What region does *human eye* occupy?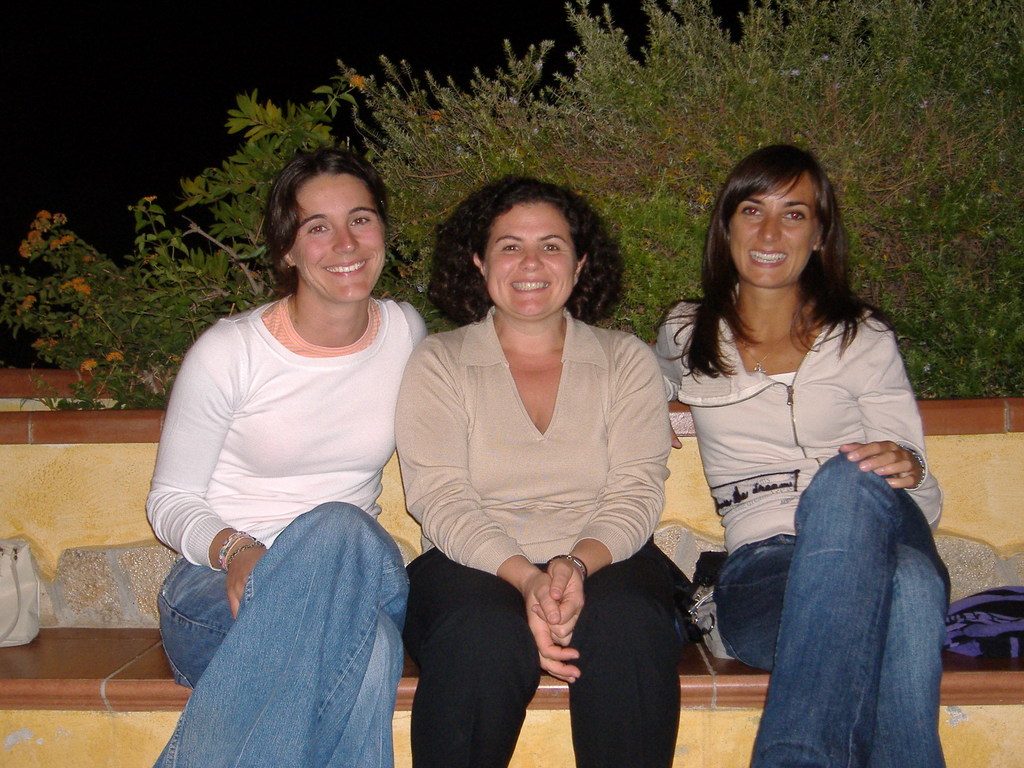
(x1=349, y1=214, x2=374, y2=228).
